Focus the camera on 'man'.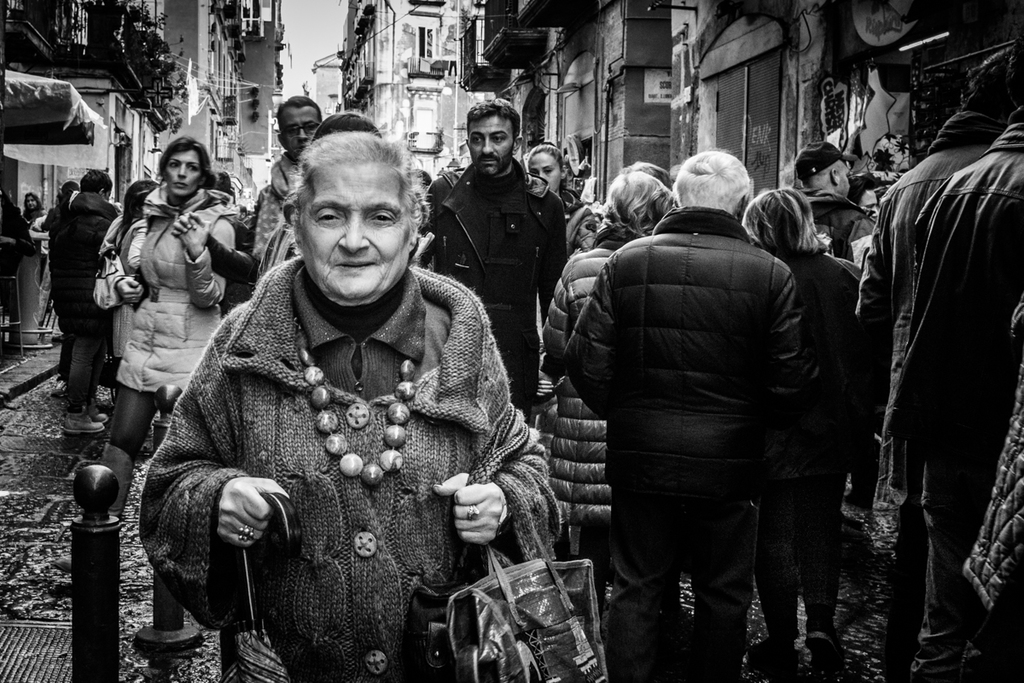
Focus region: {"left": 258, "top": 98, "right": 323, "bottom": 269}.
